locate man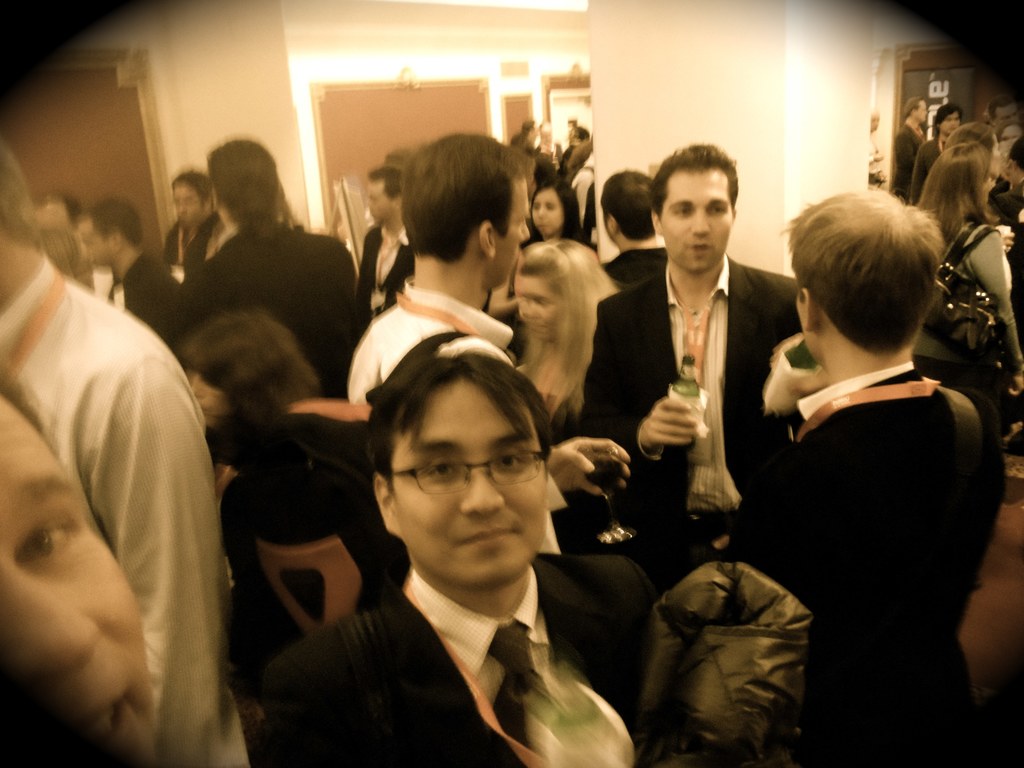
l=195, t=137, r=386, b=405
